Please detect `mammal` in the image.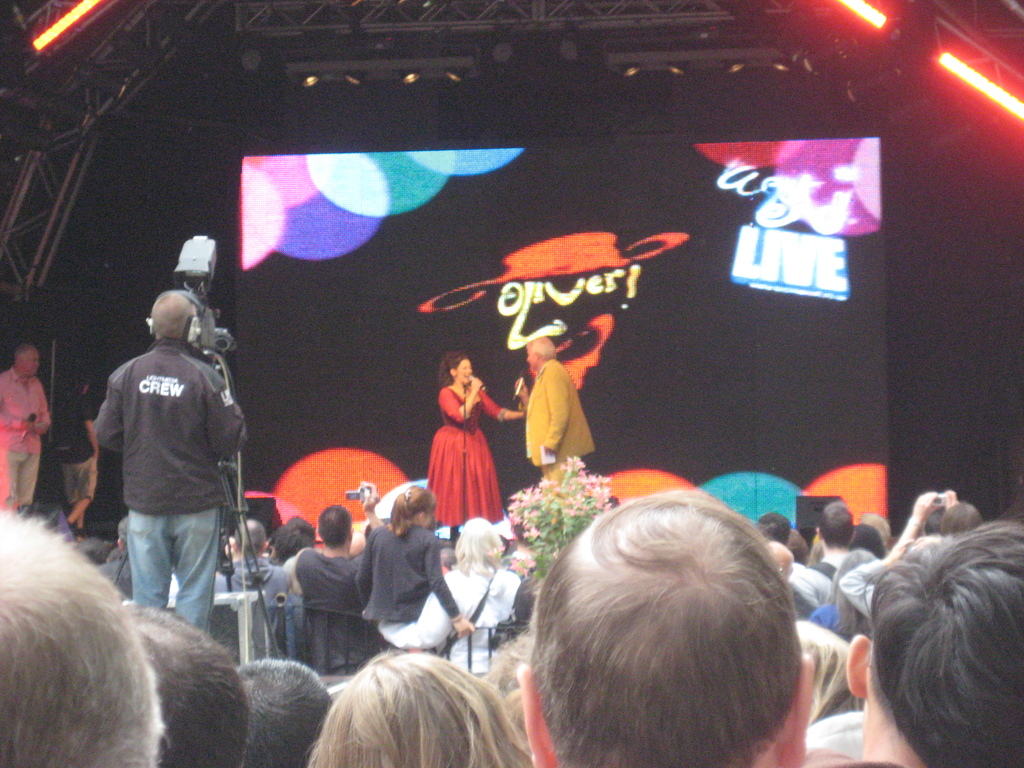
{"left": 99, "top": 514, "right": 135, "bottom": 606}.
